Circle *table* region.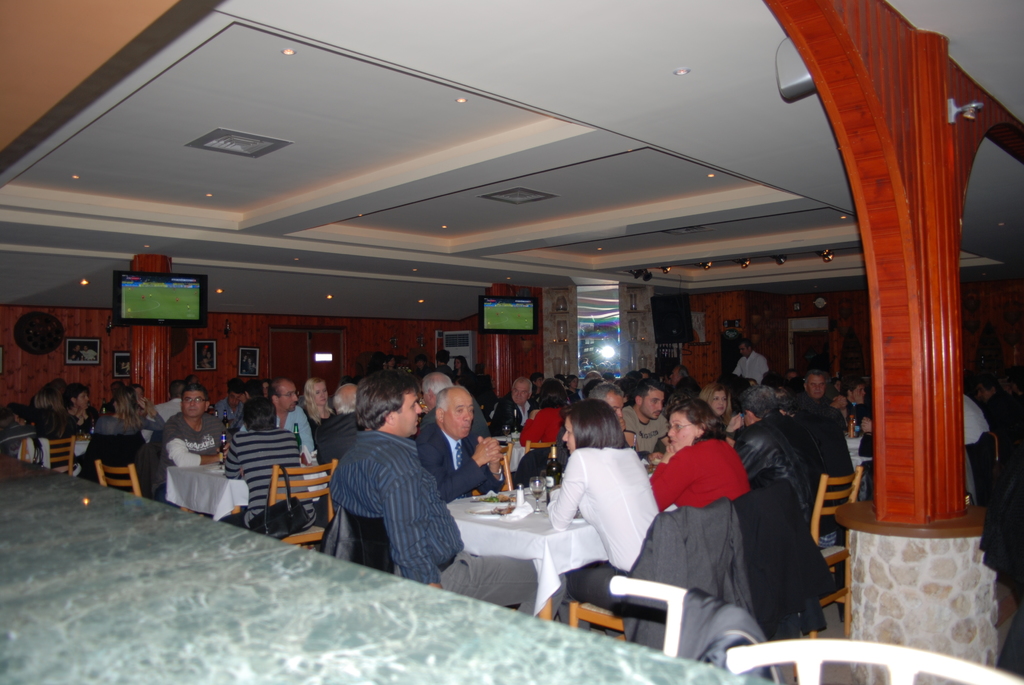
Region: 15,437,86,466.
